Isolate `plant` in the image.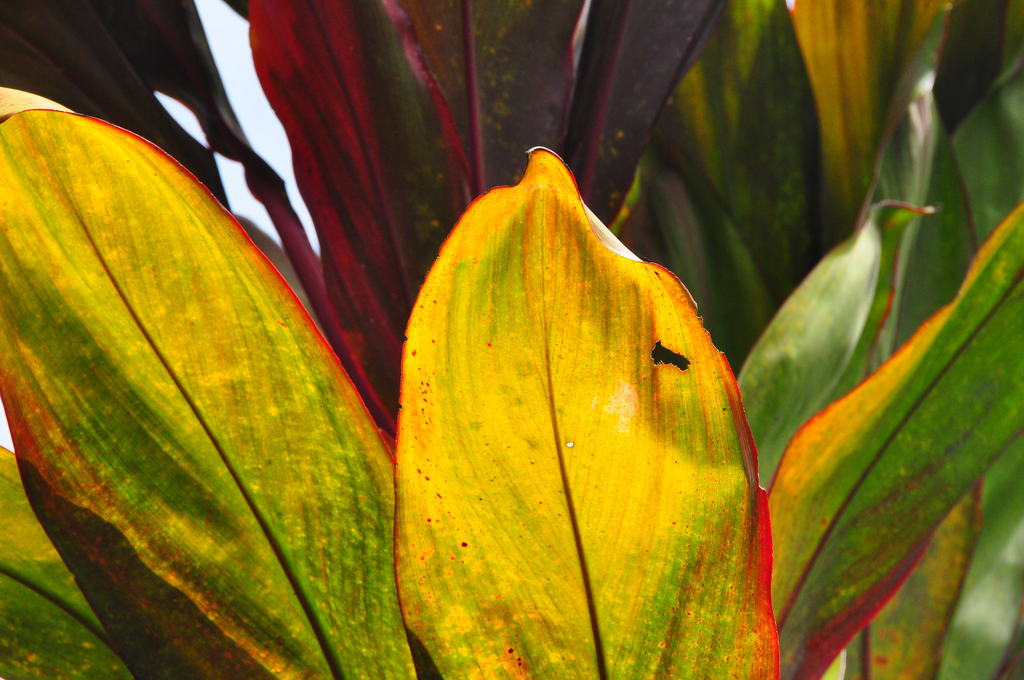
Isolated region: (0,0,1023,679).
